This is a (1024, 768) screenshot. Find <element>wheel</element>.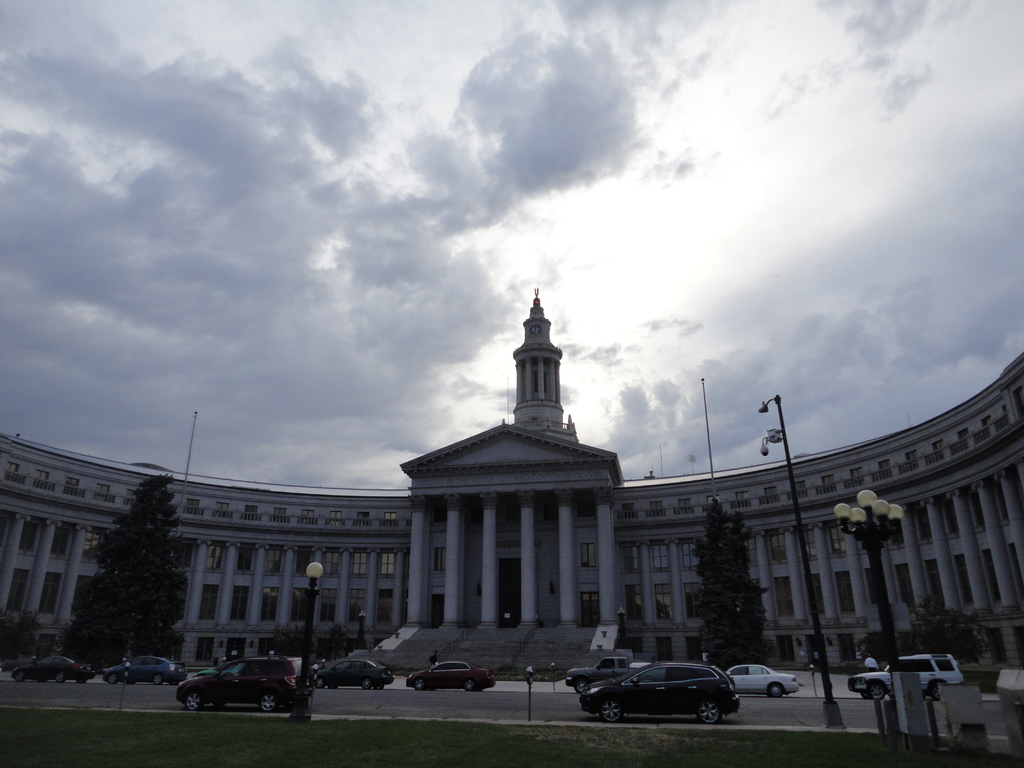
Bounding box: <region>185, 691, 204, 710</region>.
